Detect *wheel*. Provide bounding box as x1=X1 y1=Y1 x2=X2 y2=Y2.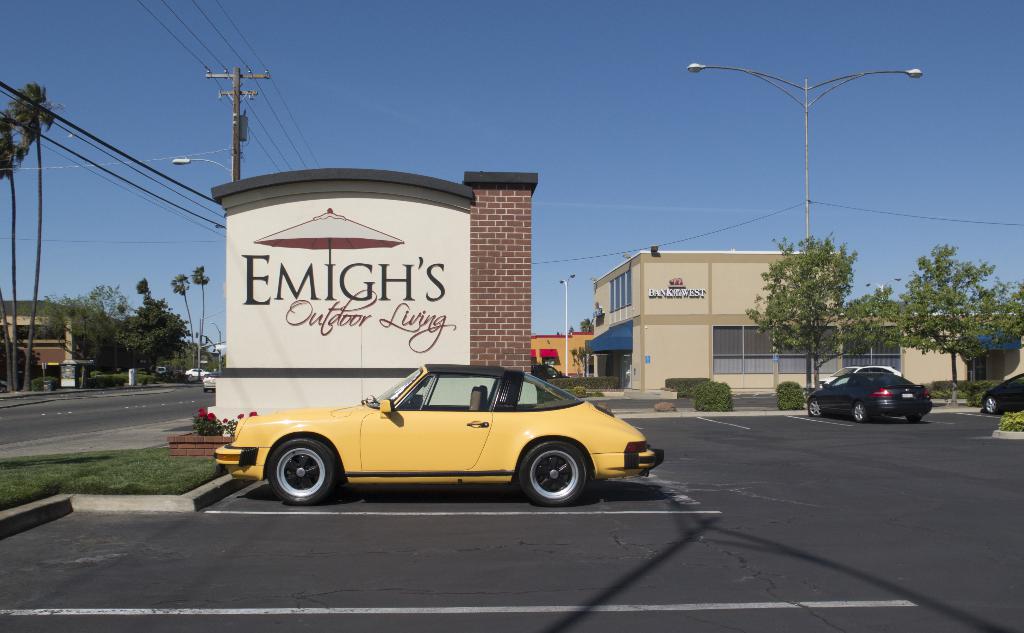
x1=906 y1=411 x2=923 y2=425.
